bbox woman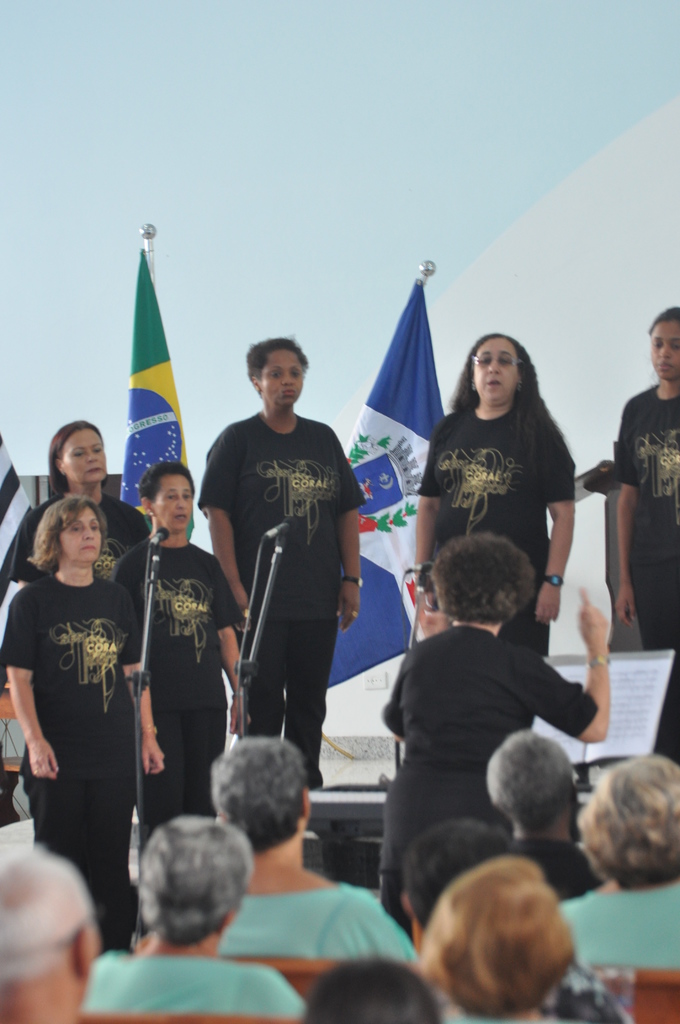
Rect(414, 858, 569, 1023)
